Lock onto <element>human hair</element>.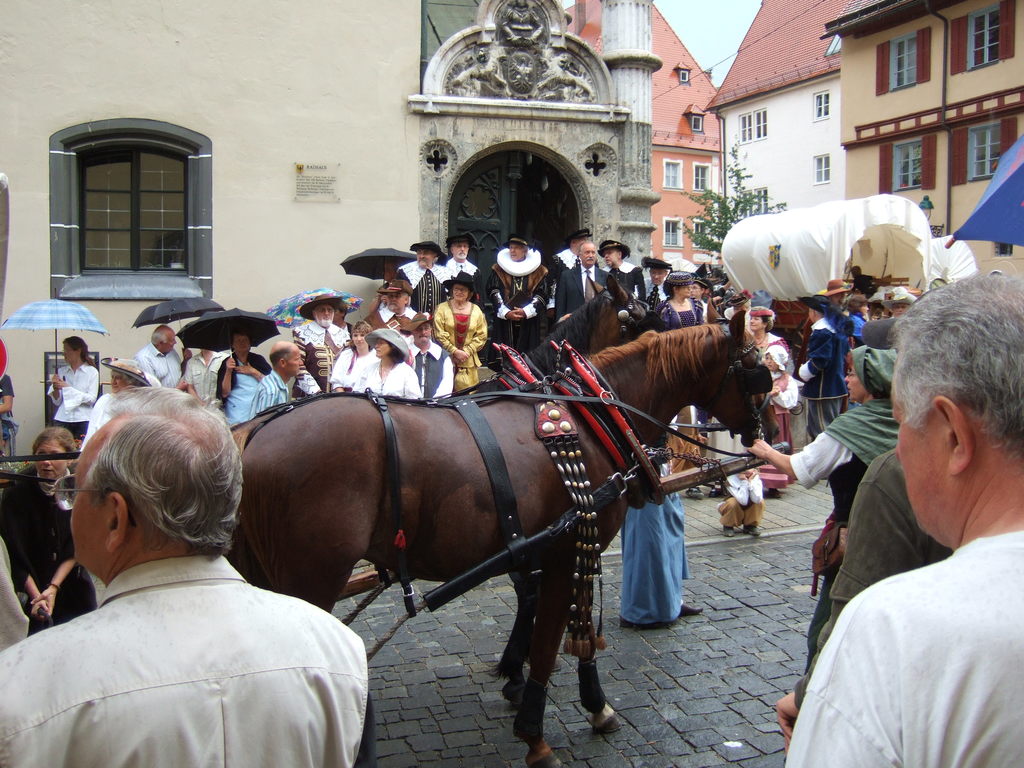
Locked: [x1=227, y1=330, x2=252, y2=346].
